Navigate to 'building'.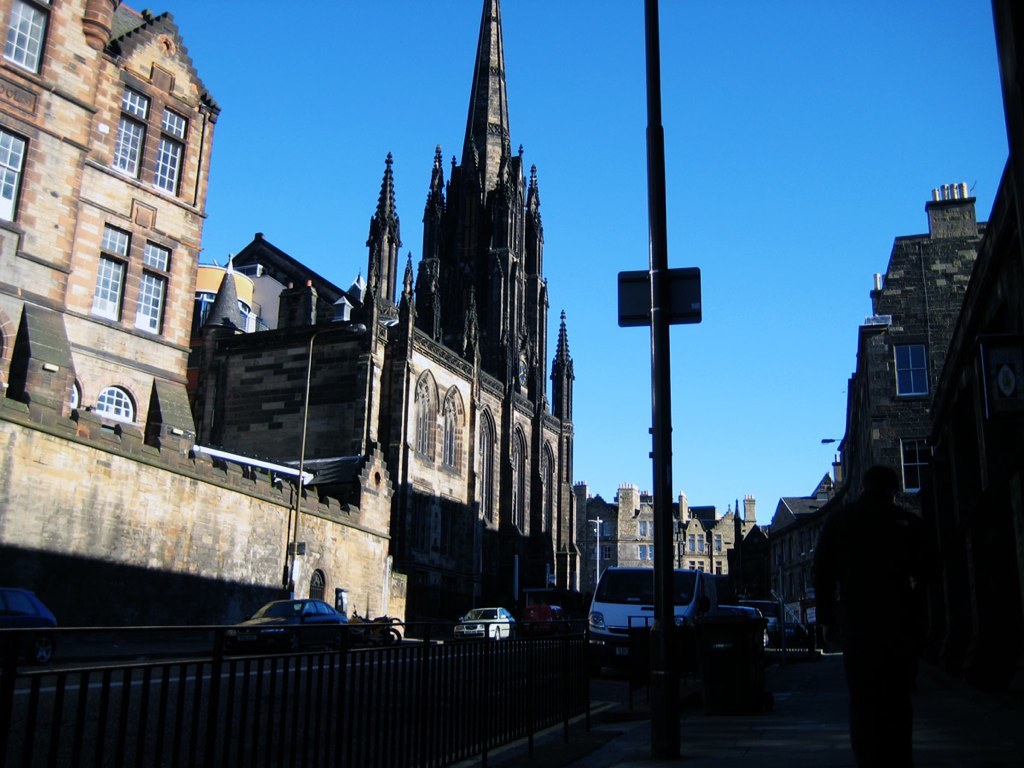
Navigation target: bbox=[584, 484, 753, 583].
